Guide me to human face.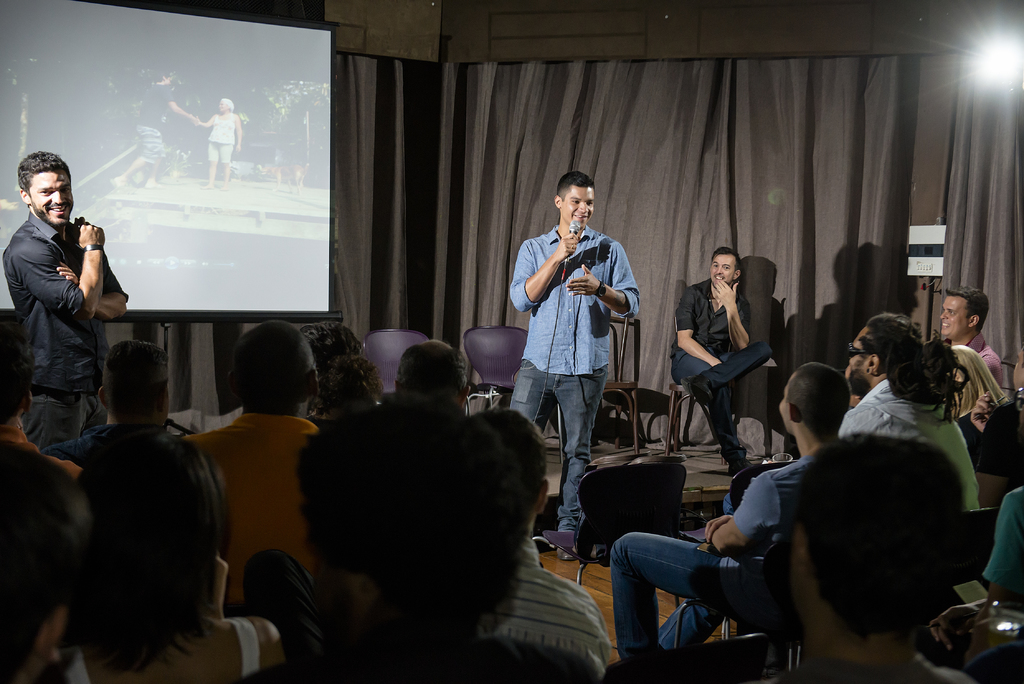
Guidance: 31,171,73,226.
